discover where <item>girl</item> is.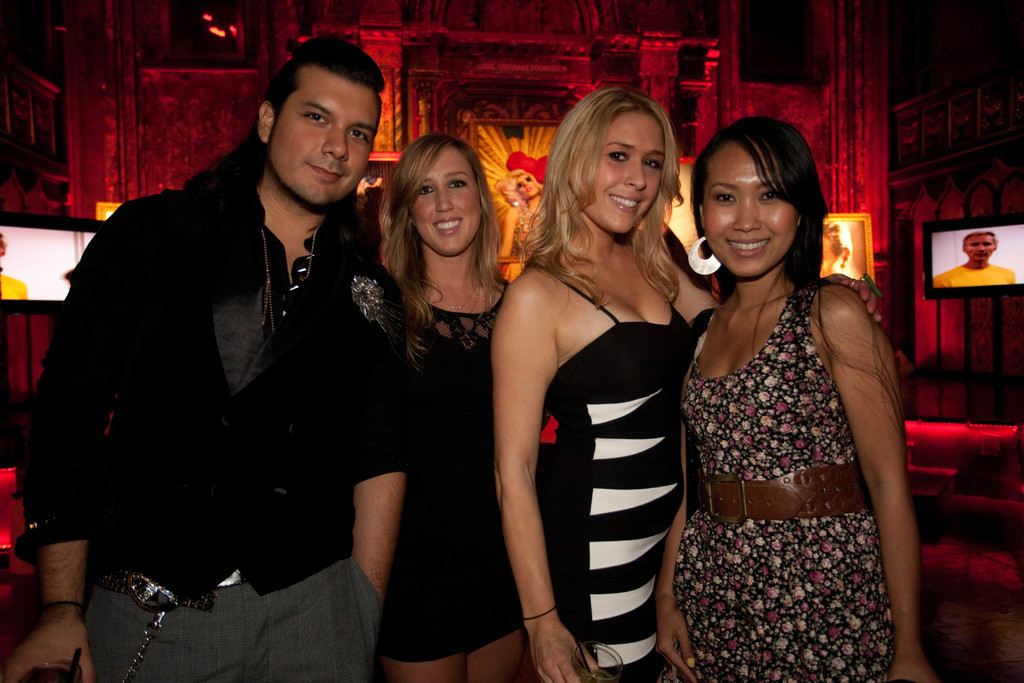
Discovered at (left=490, top=85, right=886, bottom=682).
